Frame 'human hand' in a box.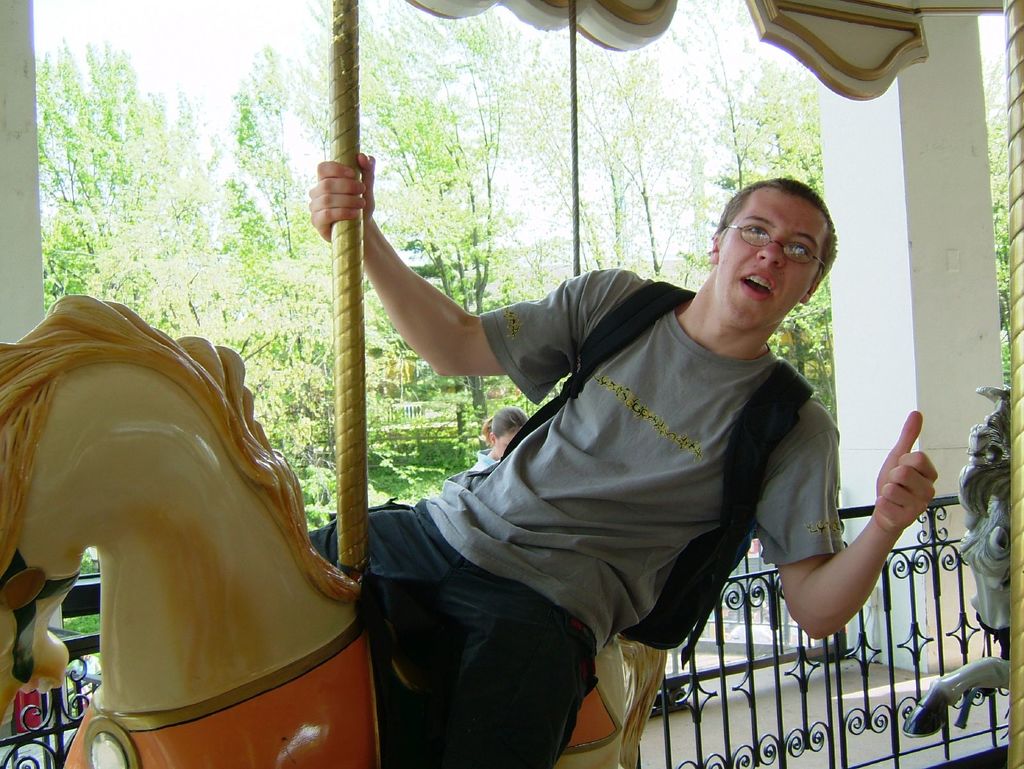
877, 429, 958, 553.
